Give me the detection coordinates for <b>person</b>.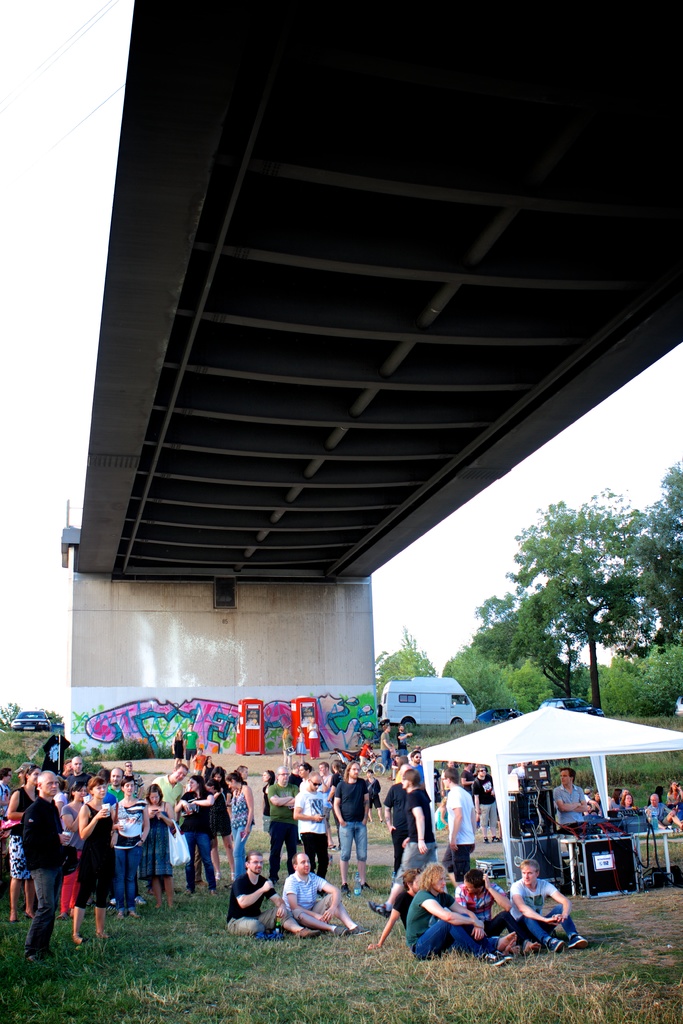
<bbox>393, 722, 413, 757</bbox>.
